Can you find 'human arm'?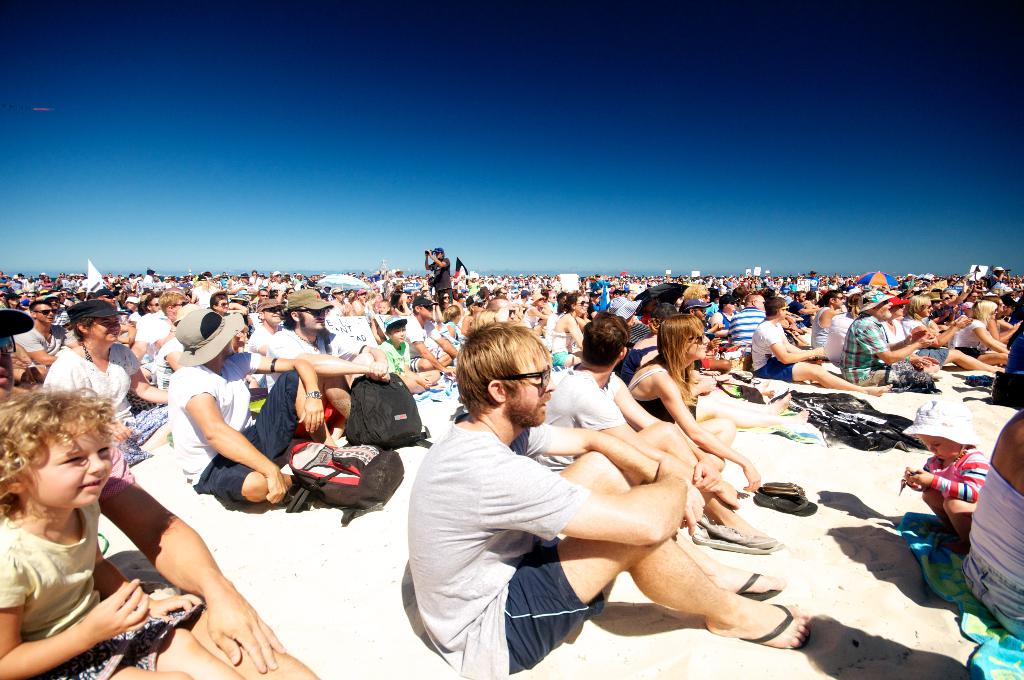
Yes, bounding box: box(404, 311, 460, 381).
